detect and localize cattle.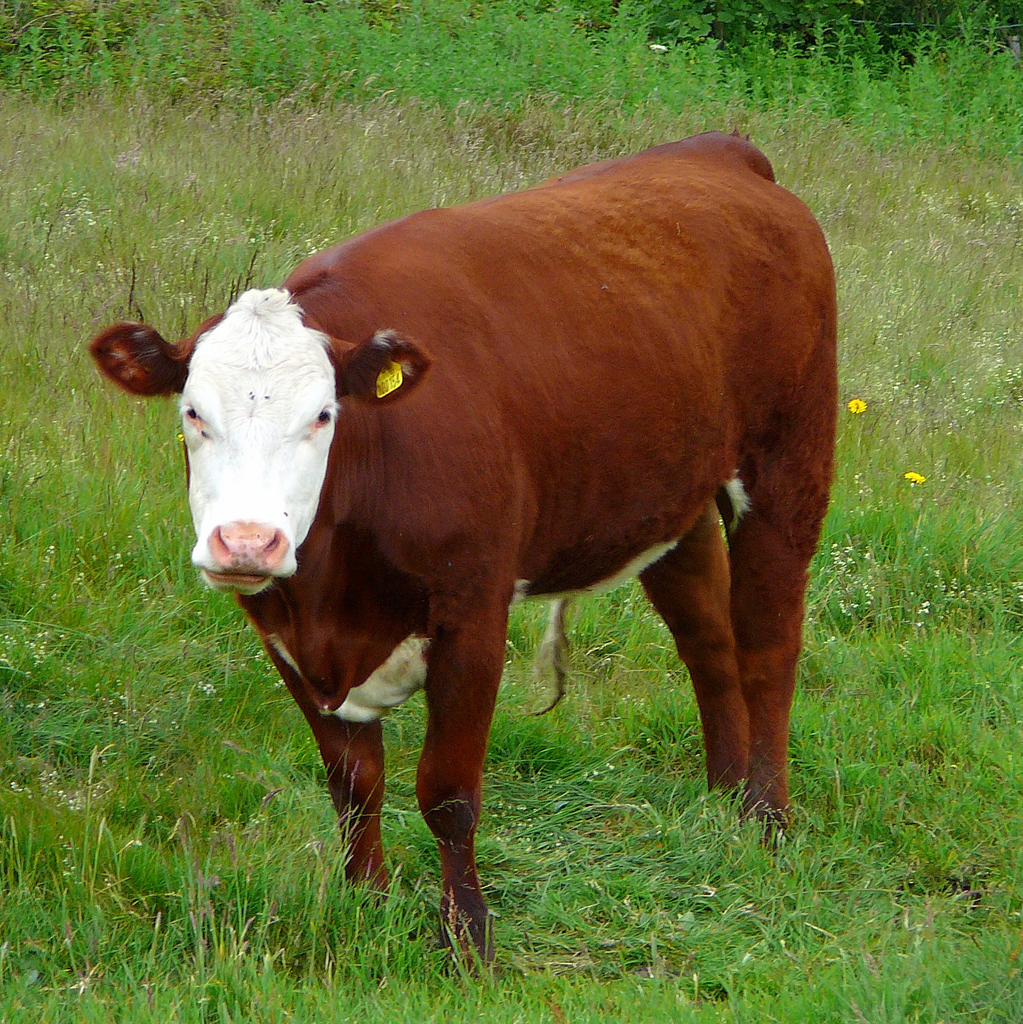
Localized at bbox=[93, 119, 857, 948].
